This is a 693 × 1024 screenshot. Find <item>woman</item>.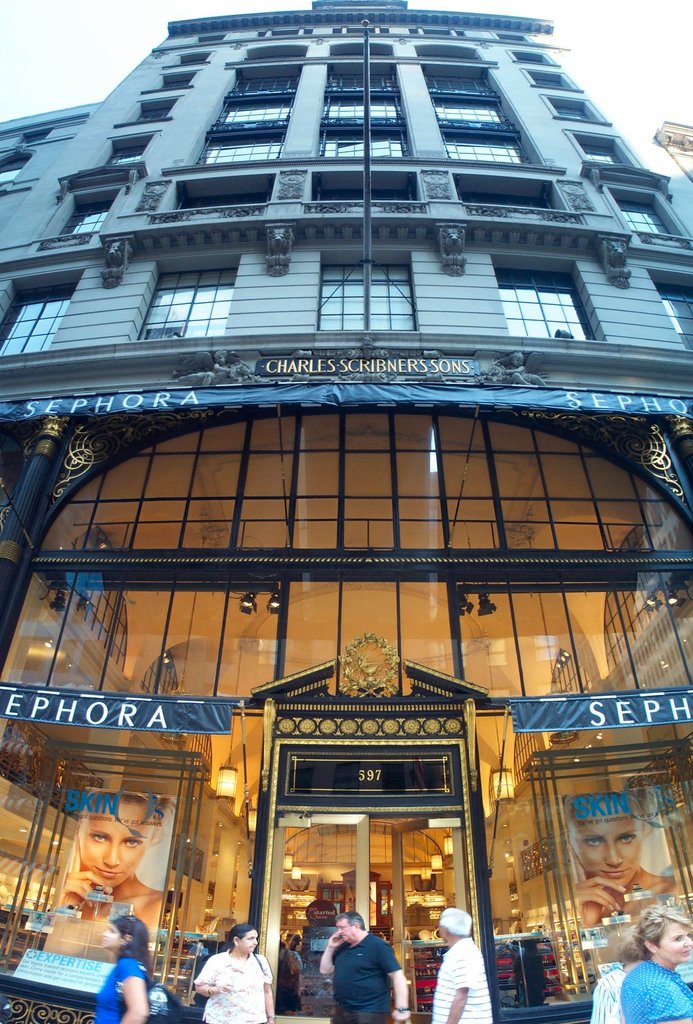
Bounding box: l=621, t=904, r=692, b=1023.
